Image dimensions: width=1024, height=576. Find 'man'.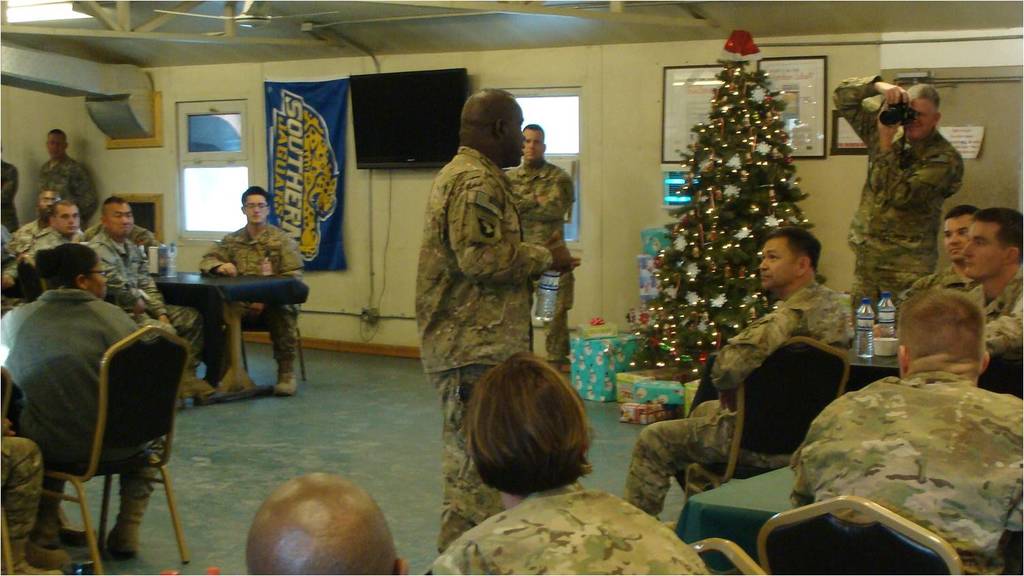
(left=0, top=148, right=21, bottom=233).
